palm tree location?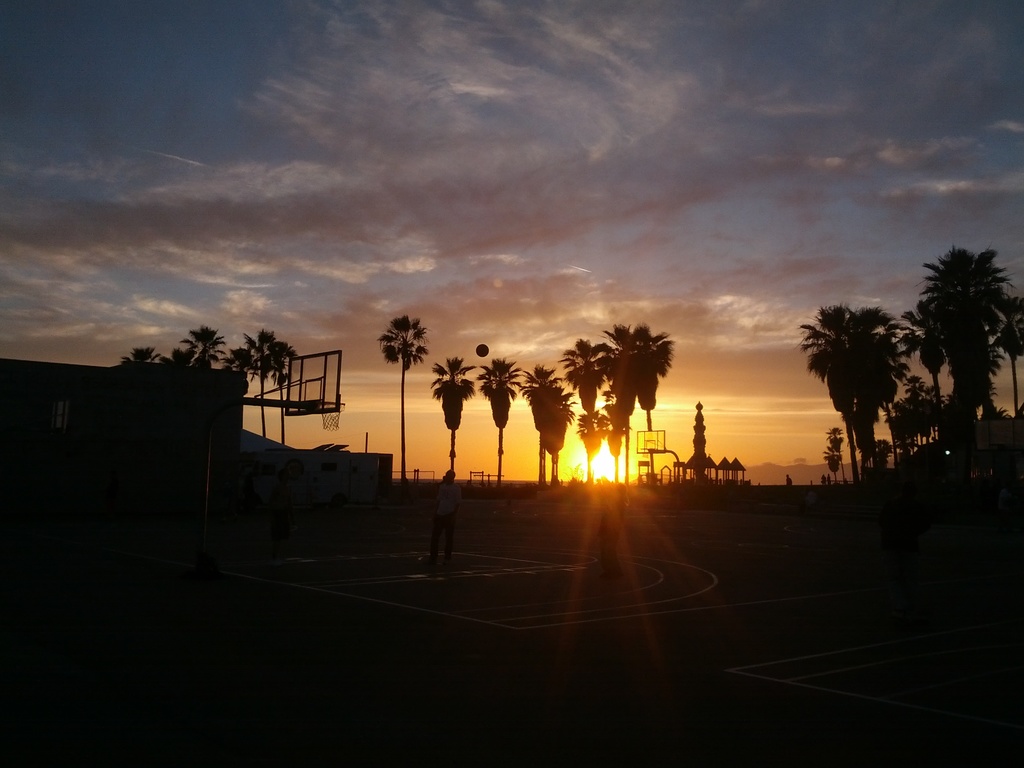
Rect(429, 358, 467, 484)
